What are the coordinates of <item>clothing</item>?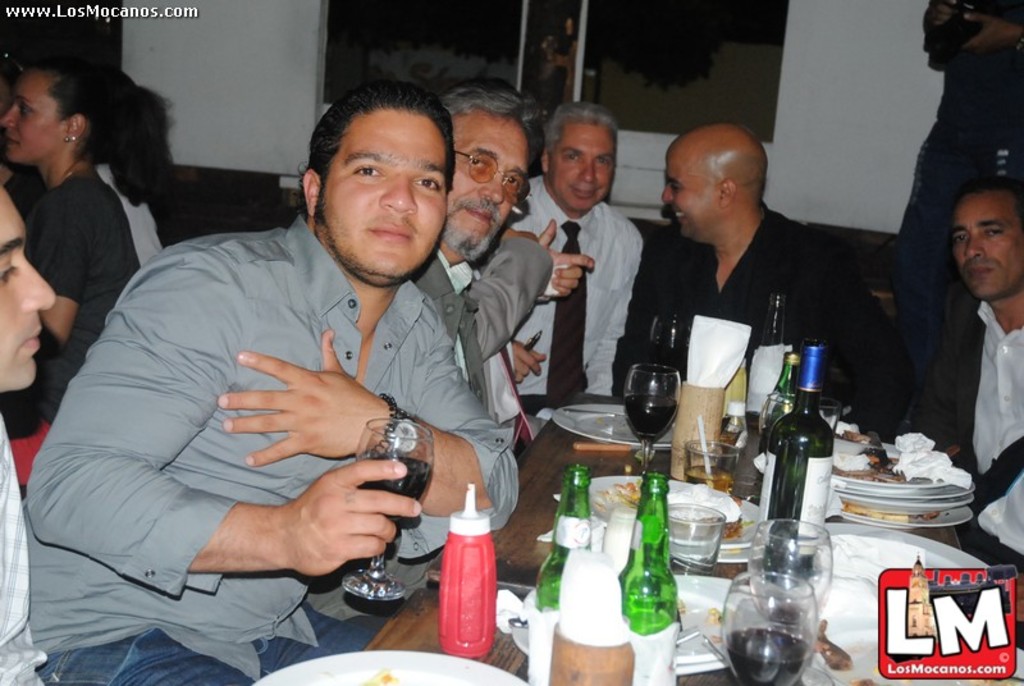
(100, 152, 179, 266).
